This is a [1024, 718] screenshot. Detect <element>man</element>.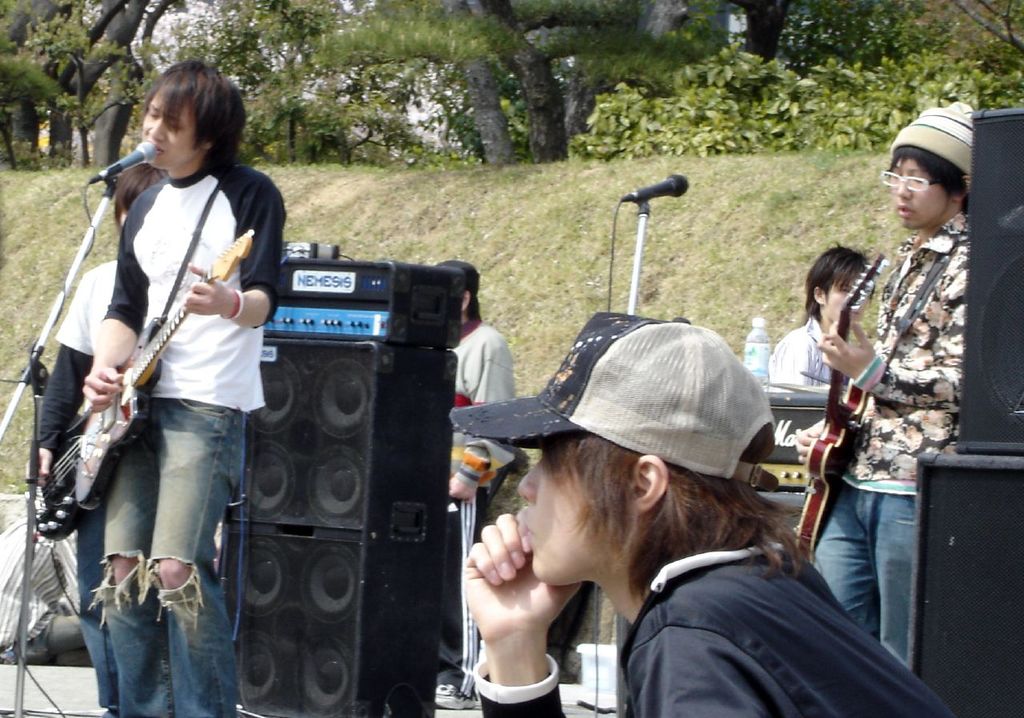
[left=763, top=247, right=874, bottom=388].
